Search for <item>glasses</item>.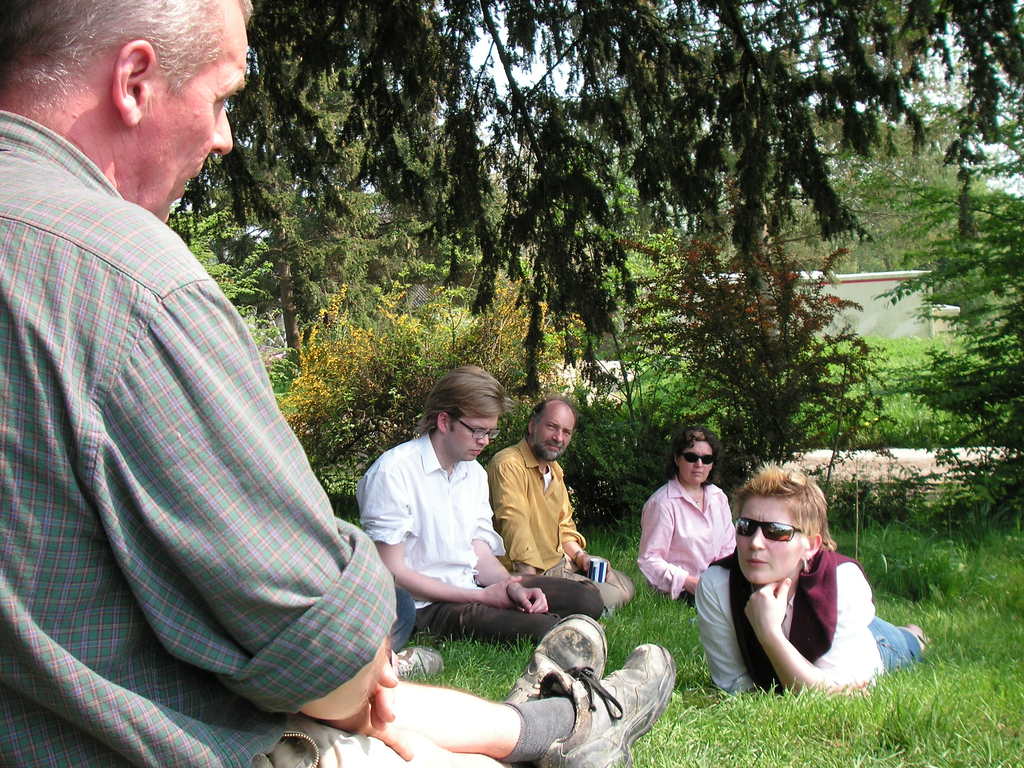
Found at l=674, t=451, r=715, b=463.
